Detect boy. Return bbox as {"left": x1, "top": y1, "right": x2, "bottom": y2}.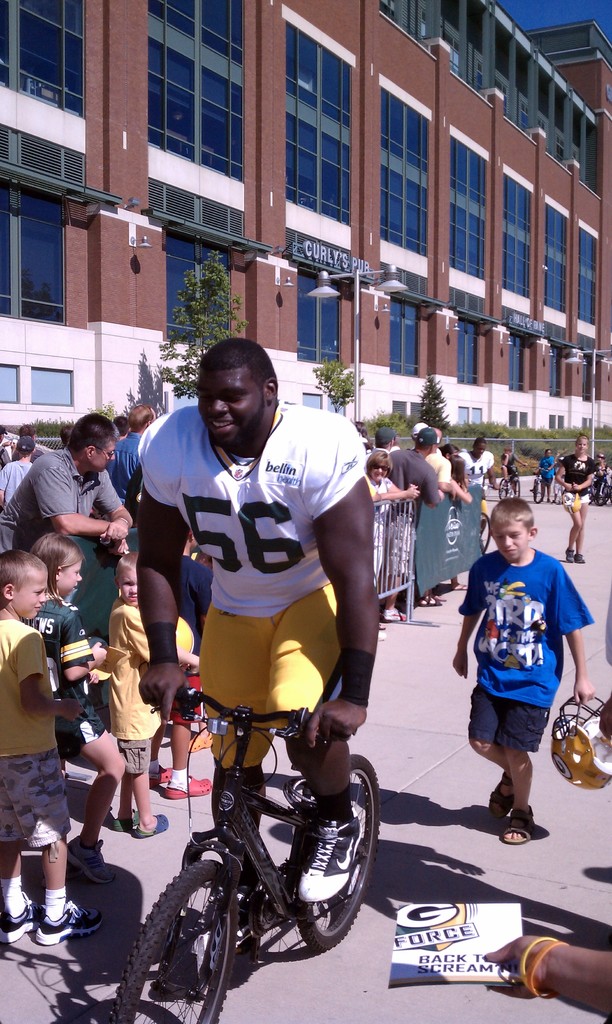
{"left": 101, "top": 552, "right": 203, "bottom": 839}.
